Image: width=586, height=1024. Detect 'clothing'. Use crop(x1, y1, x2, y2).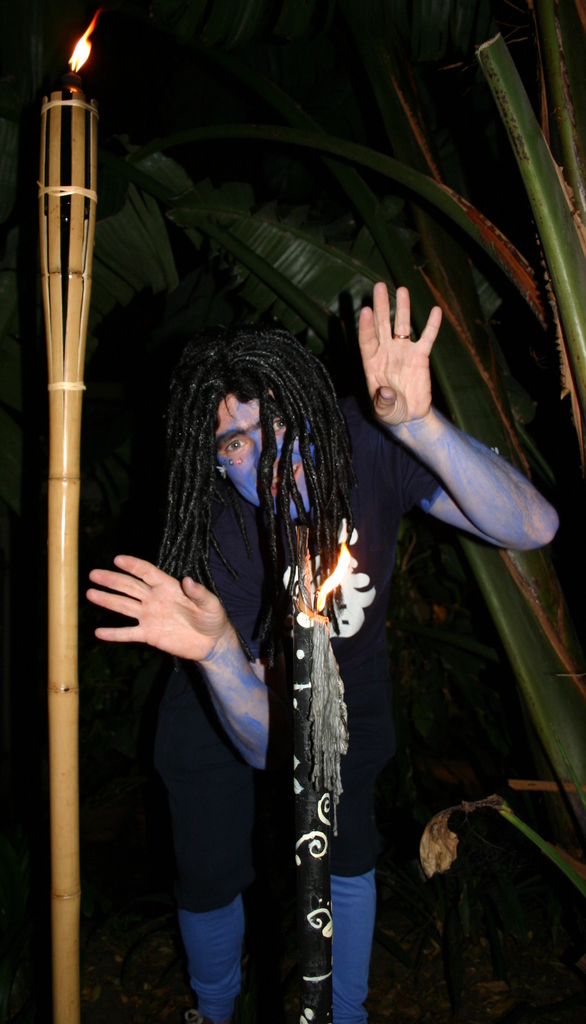
crop(154, 419, 451, 1019).
